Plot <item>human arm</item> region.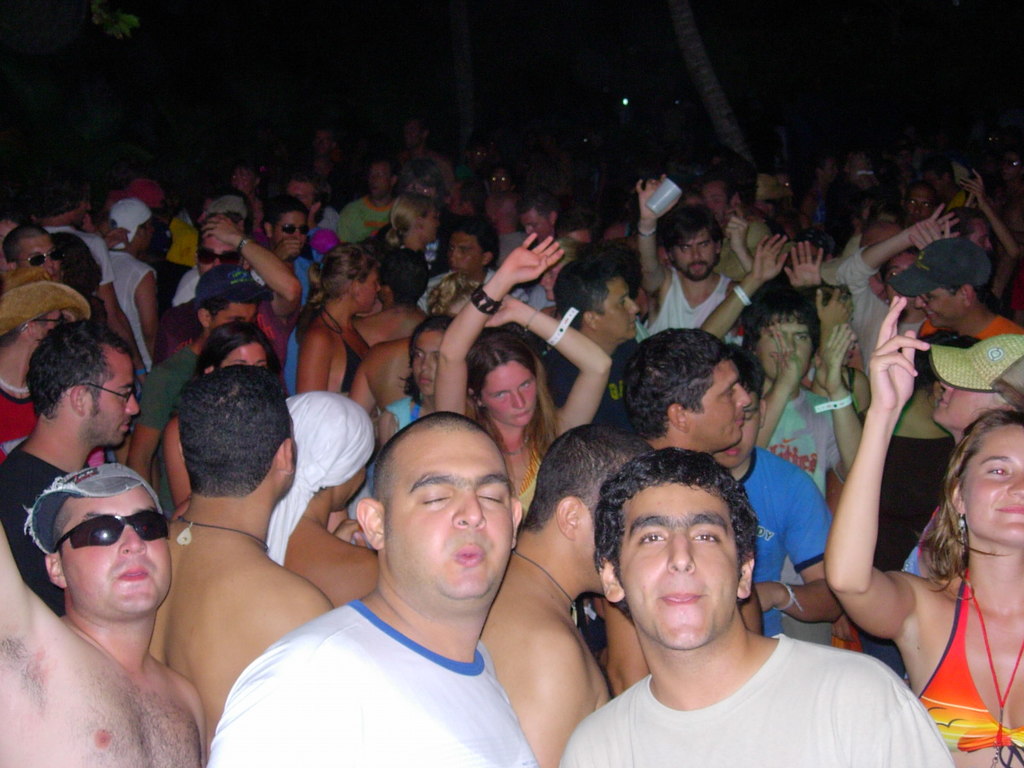
Plotted at x1=955, y1=173, x2=1016, y2=265.
